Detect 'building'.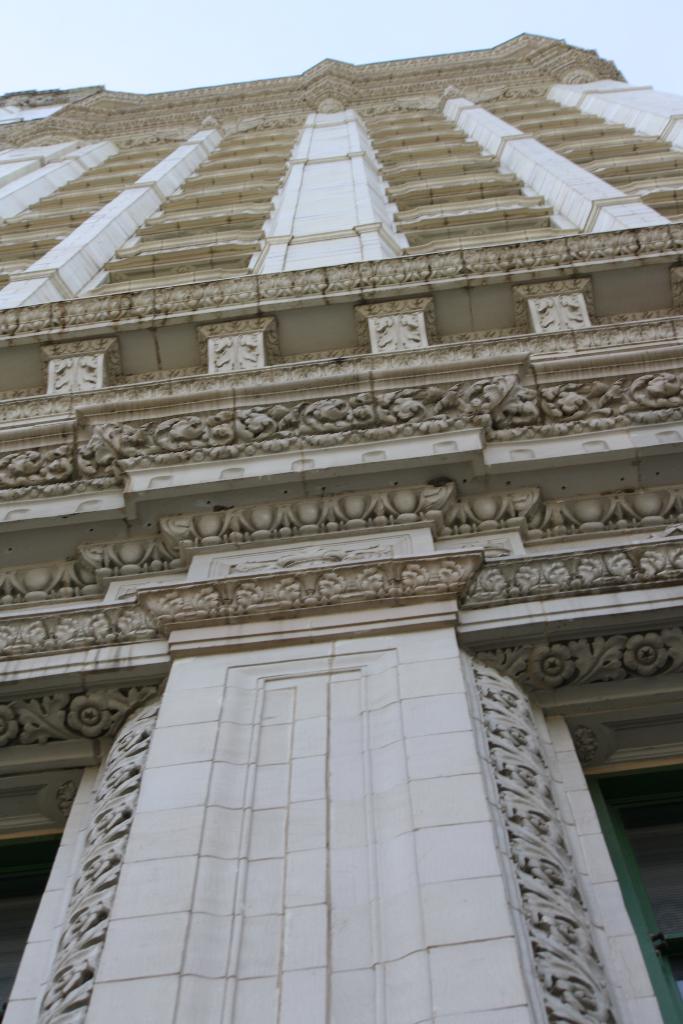
Detected at box=[0, 33, 682, 1023].
